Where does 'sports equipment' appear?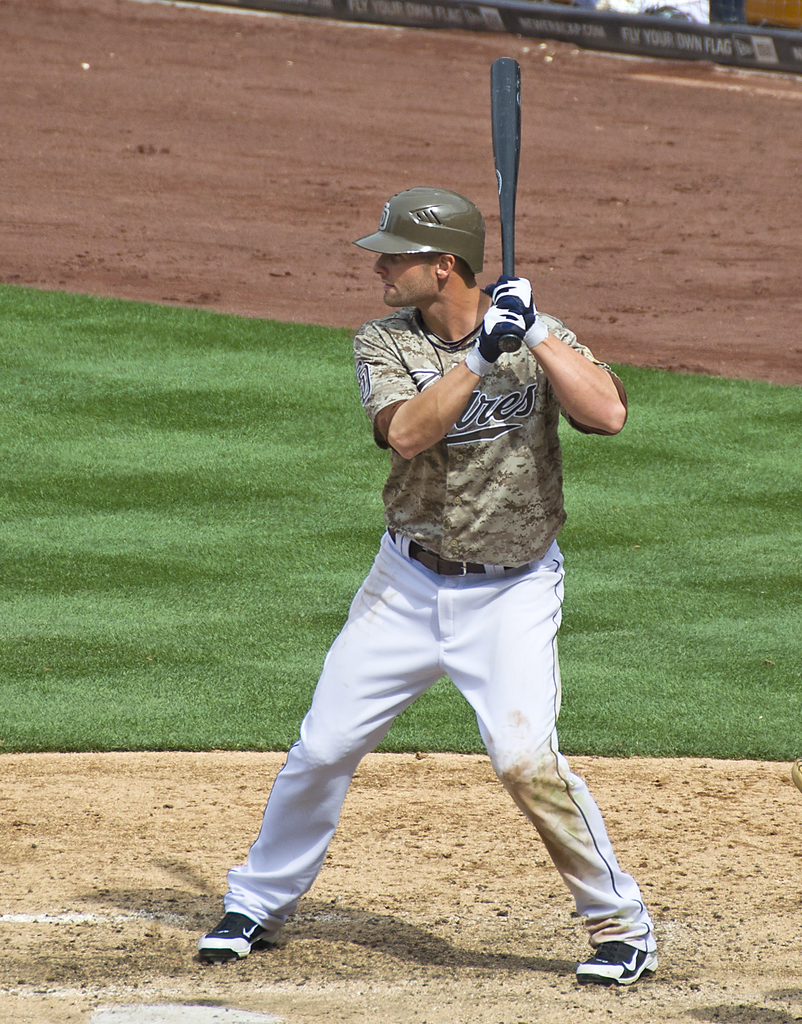
Appears at [left=488, top=275, right=547, bottom=345].
